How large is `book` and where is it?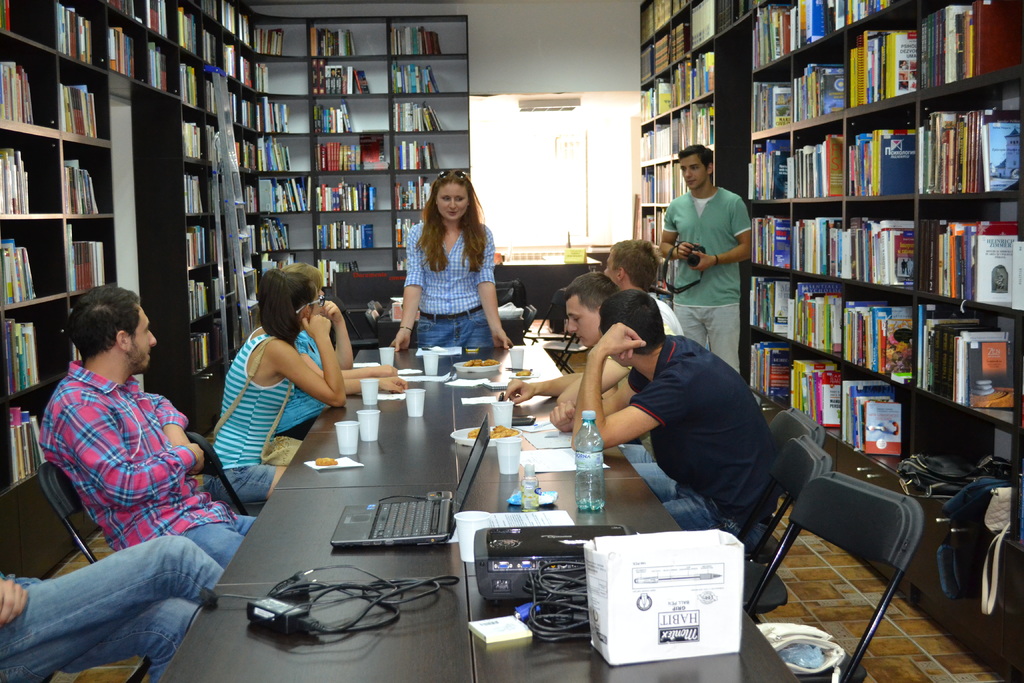
Bounding box: pyautogui.locateOnScreen(3, 313, 21, 392).
